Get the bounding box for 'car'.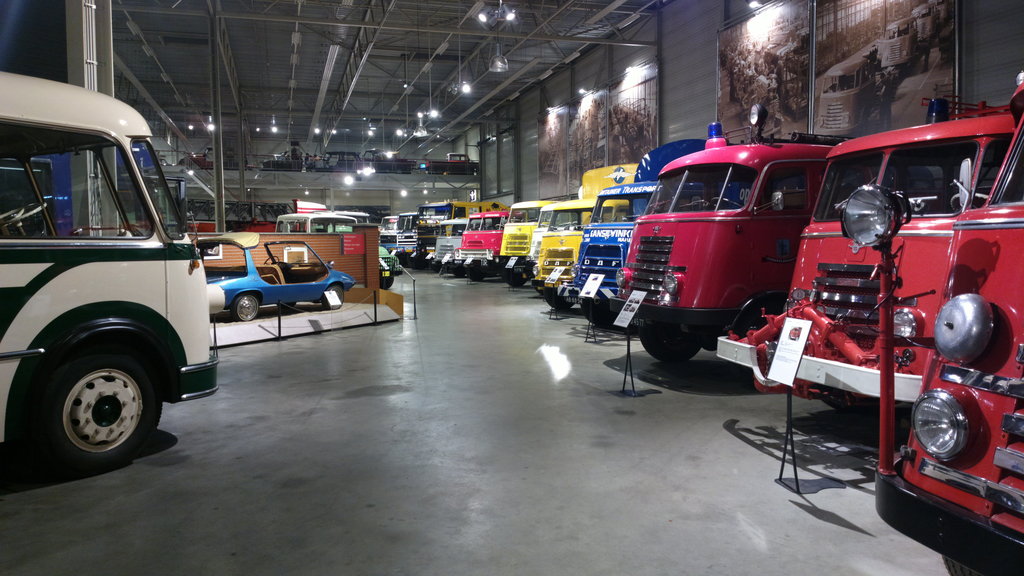
left=277, top=214, right=403, bottom=287.
